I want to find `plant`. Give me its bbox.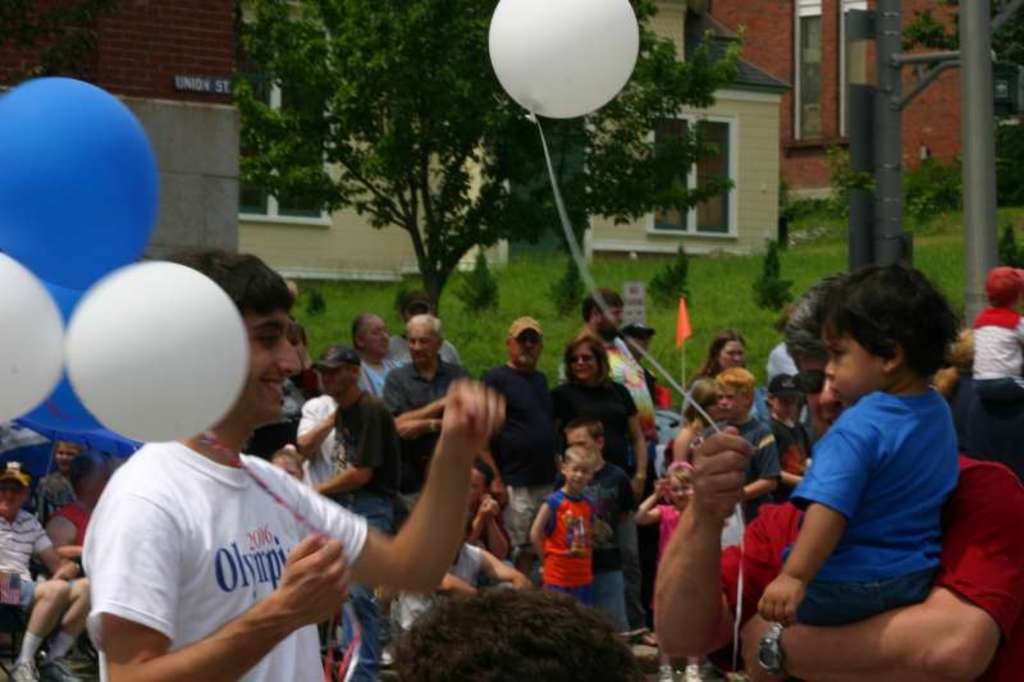
(637, 237, 691, 322).
